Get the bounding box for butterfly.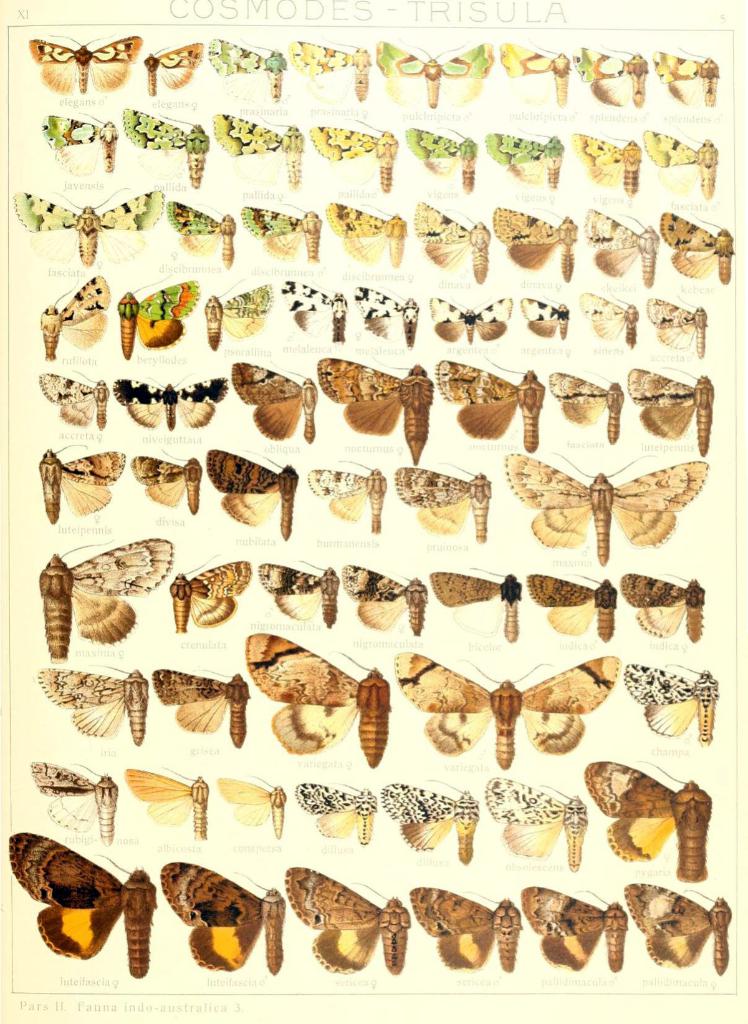
Rect(304, 470, 388, 536).
